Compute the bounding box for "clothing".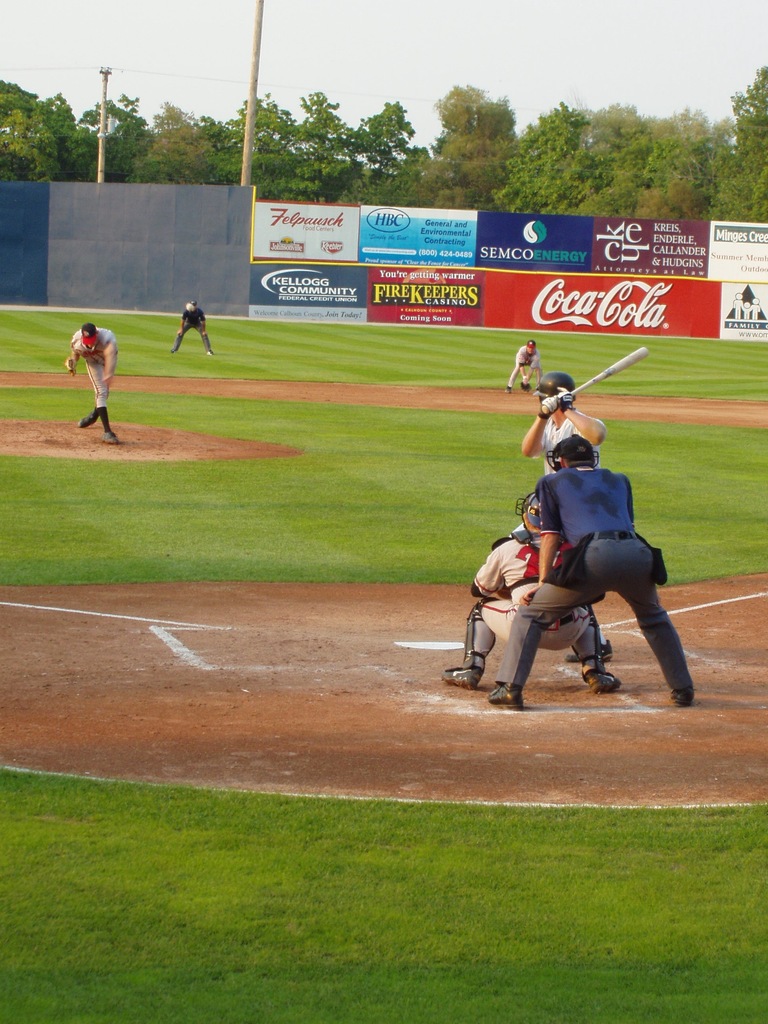
rect(174, 294, 214, 349).
